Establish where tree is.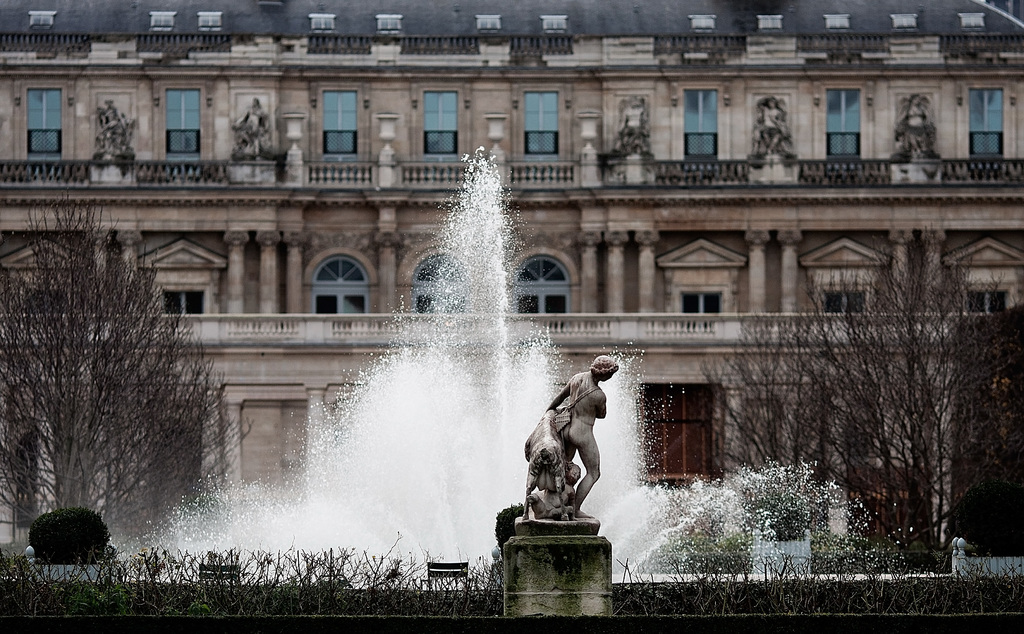
Established at x1=701 y1=242 x2=997 y2=628.
